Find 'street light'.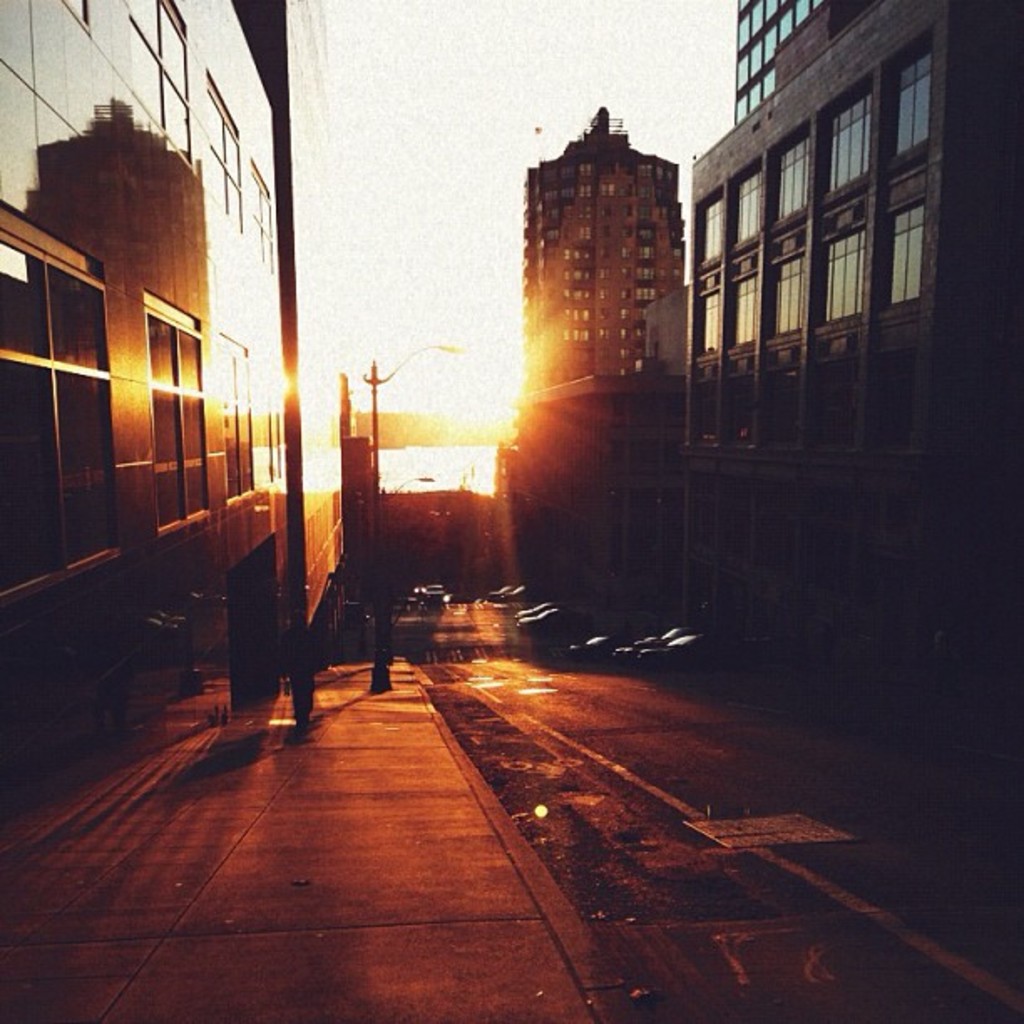
{"left": 376, "top": 467, "right": 442, "bottom": 495}.
